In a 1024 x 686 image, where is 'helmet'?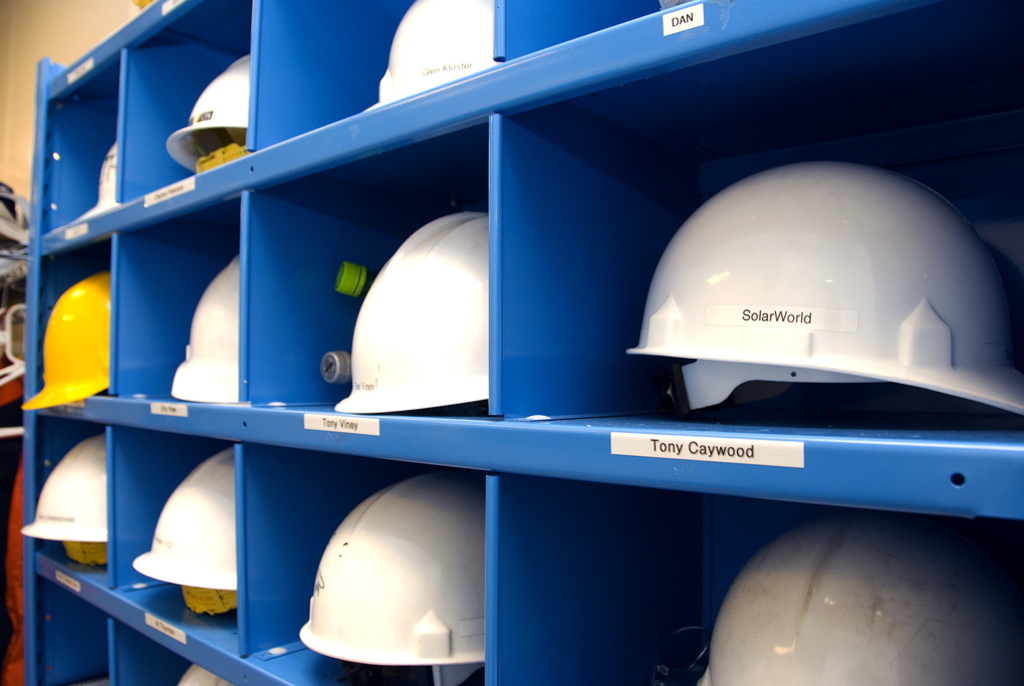
left=165, top=52, right=250, bottom=168.
